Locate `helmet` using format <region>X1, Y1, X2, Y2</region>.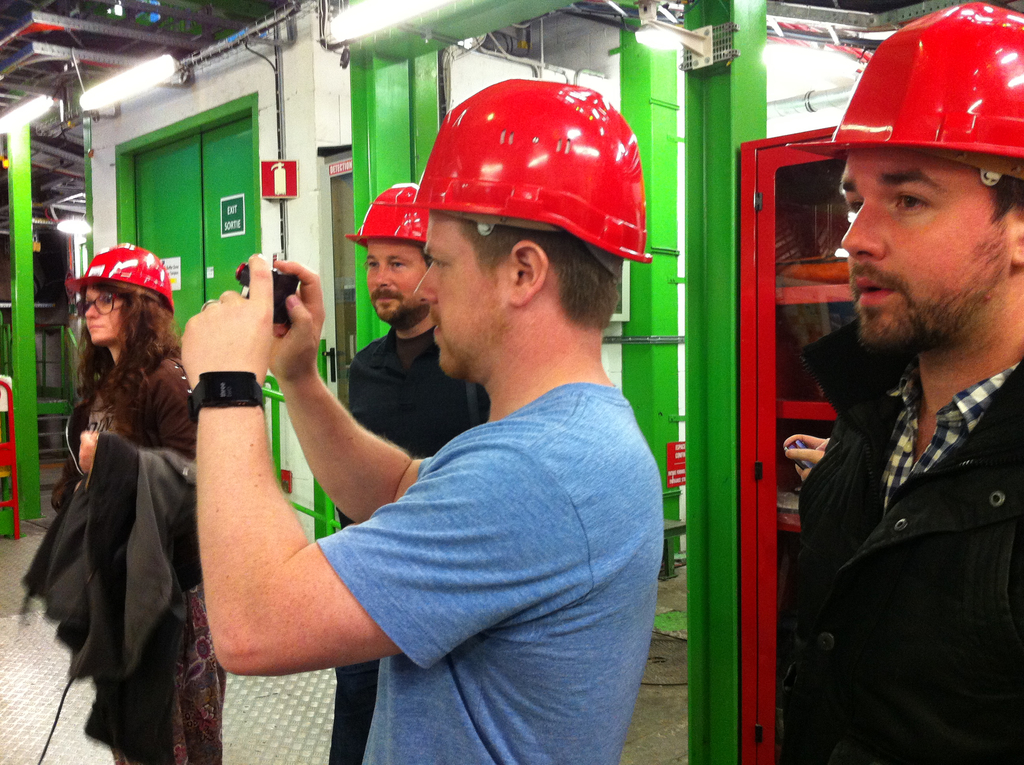
<region>343, 182, 422, 243</region>.
